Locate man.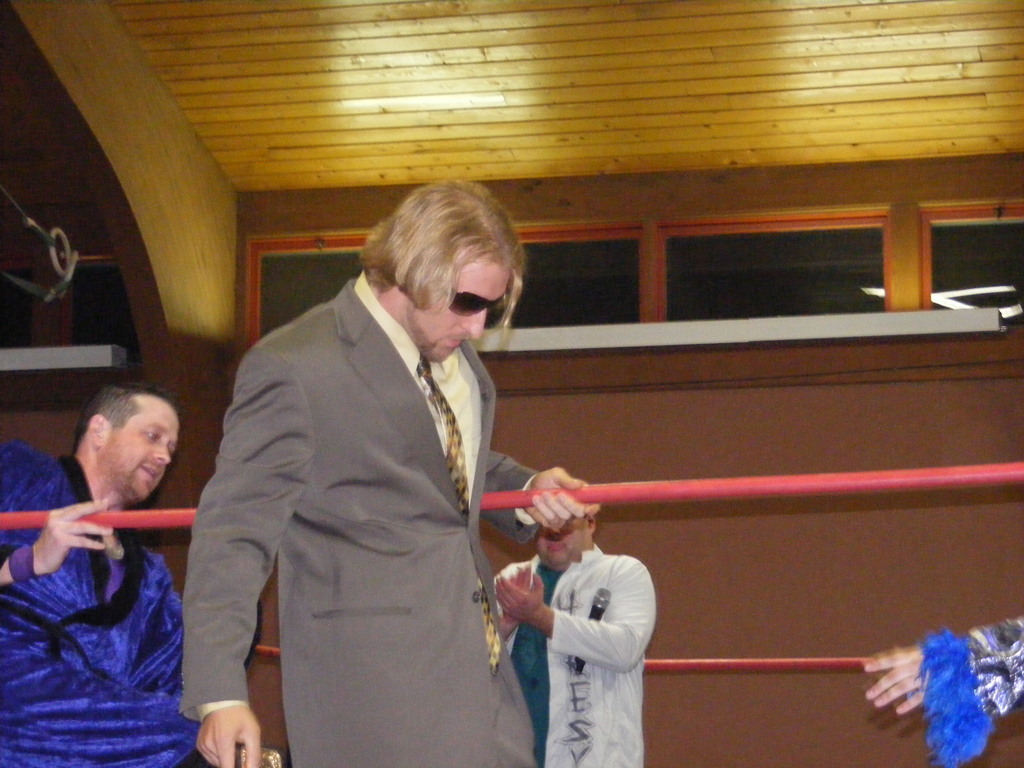
Bounding box: 177,152,581,756.
